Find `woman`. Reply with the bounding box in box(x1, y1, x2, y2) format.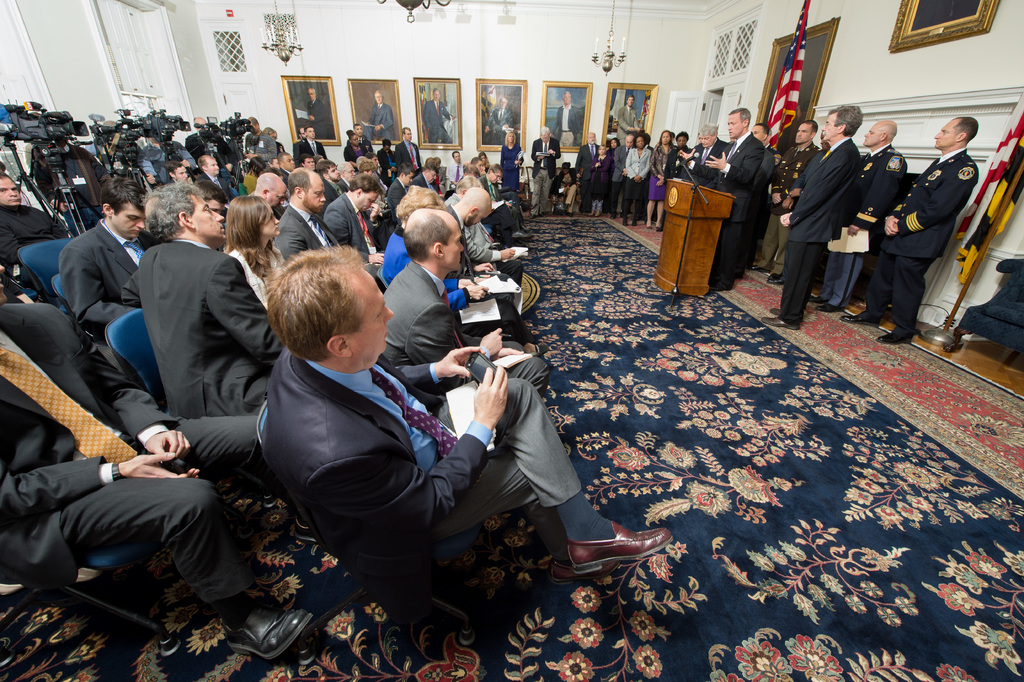
box(589, 147, 609, 213).
